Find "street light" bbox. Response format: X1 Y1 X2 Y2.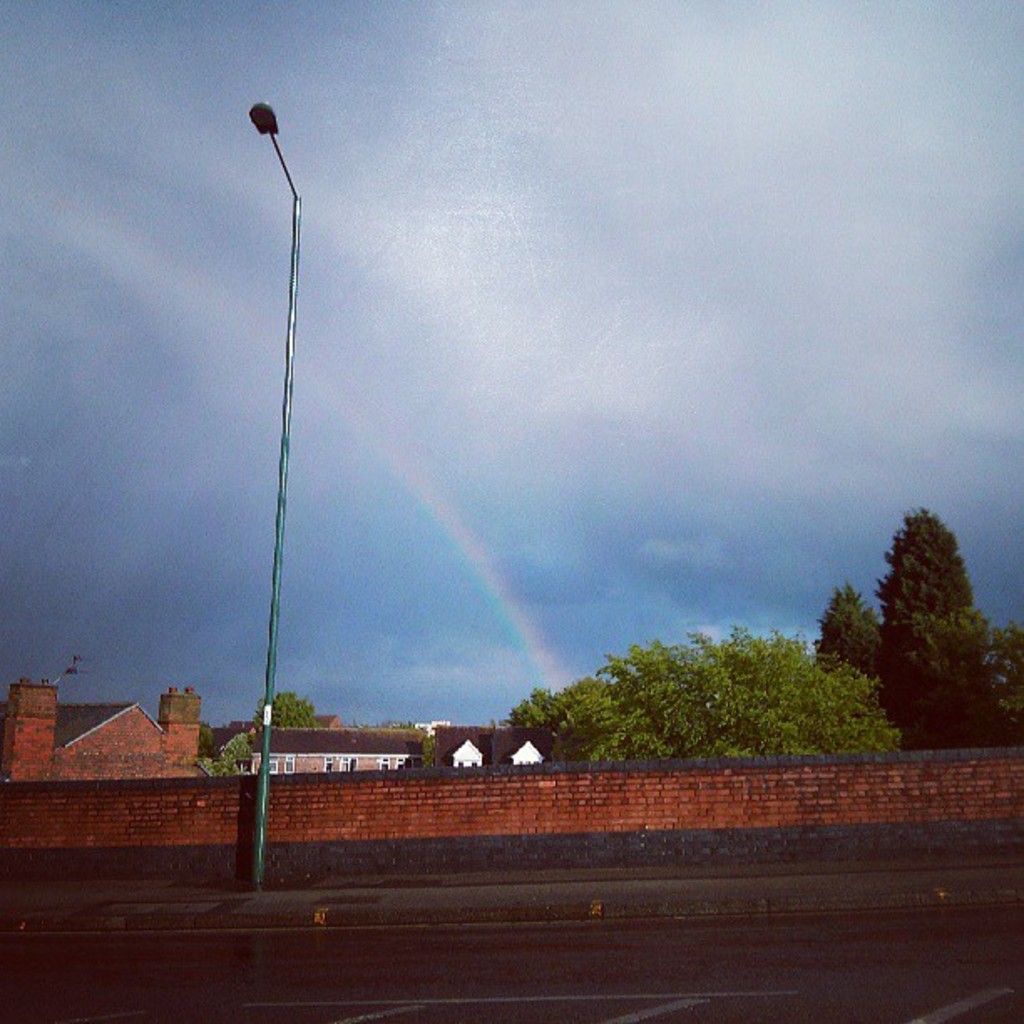
248 102 306 885.
